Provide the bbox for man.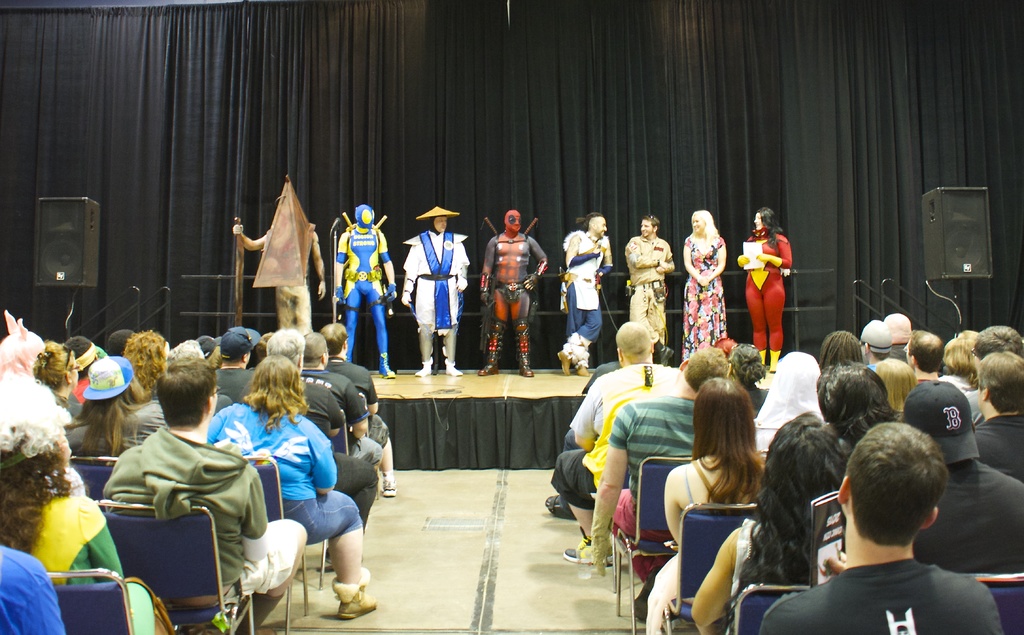
761 422 1005 634.
